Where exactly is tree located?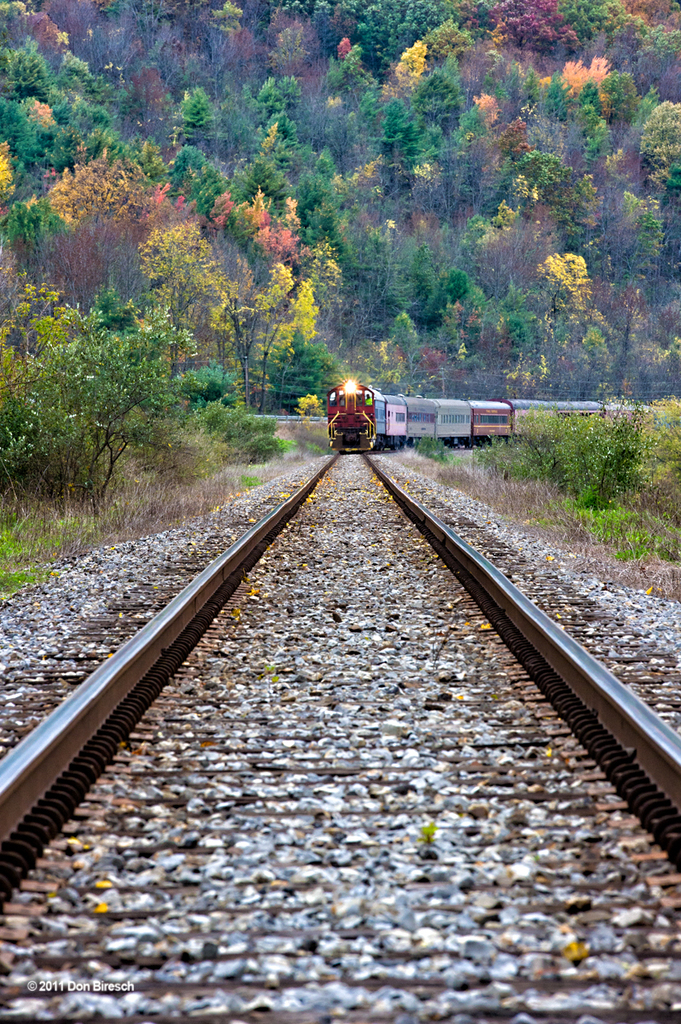
Its bounding box is Rect(62, 317, 198, 514).
